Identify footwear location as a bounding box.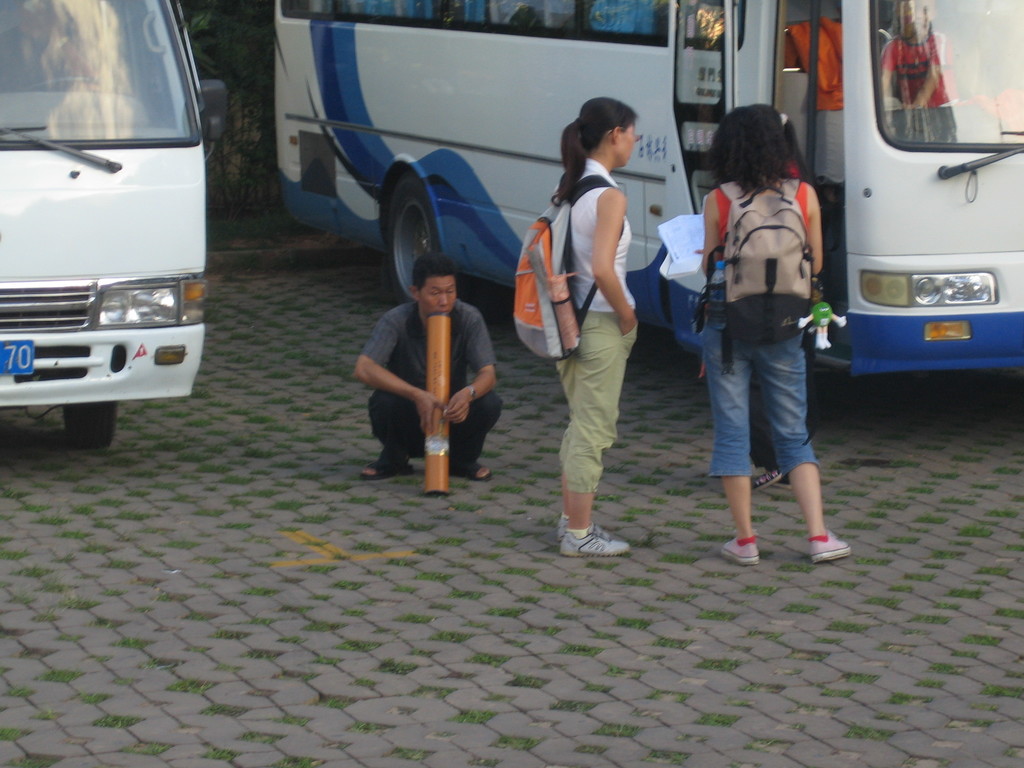
region(451, 456, 488, 481).
